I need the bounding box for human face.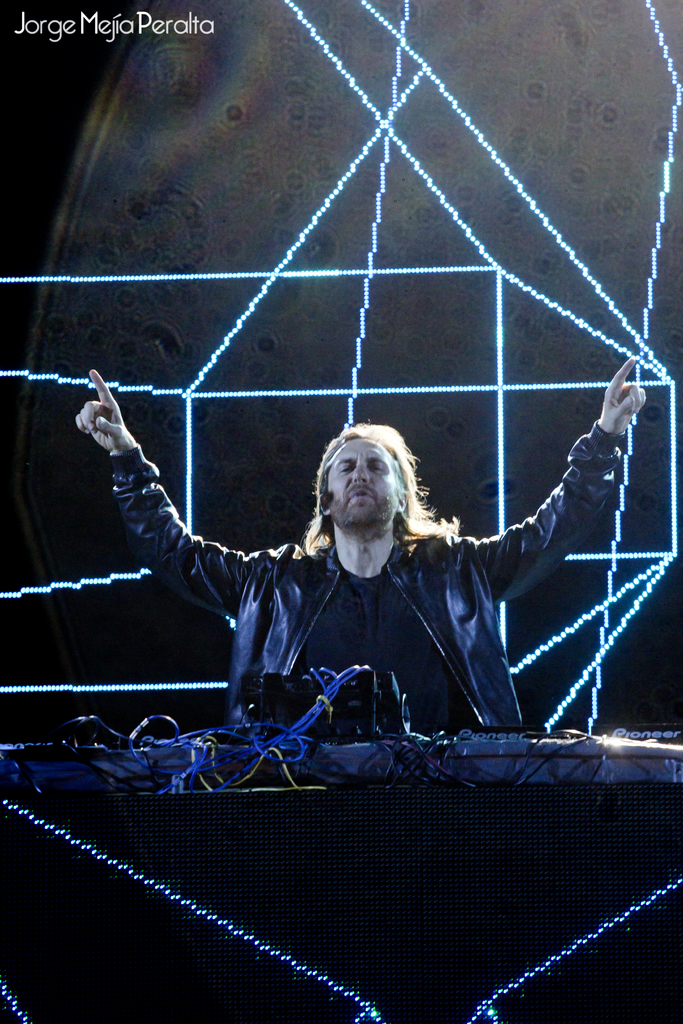
Here it is: <bbox>325, 435, 399, 536</bbox>.
